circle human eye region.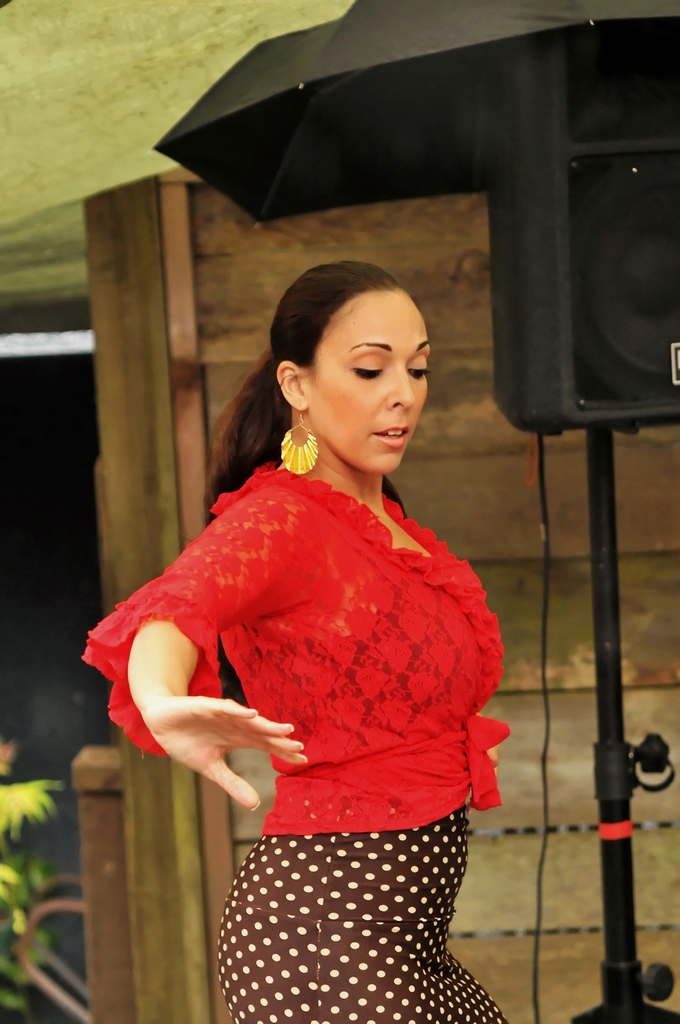
Region: (350,359,386,385).
